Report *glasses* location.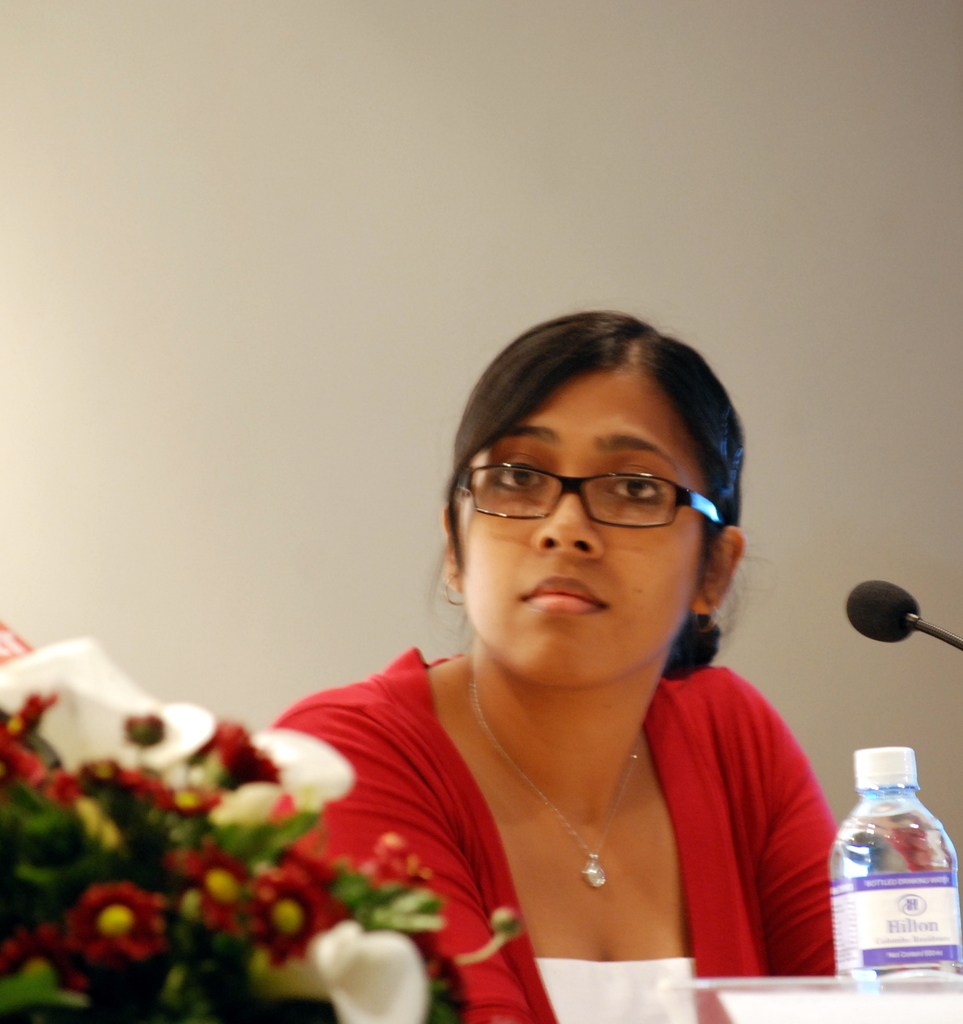
Report: locate(450, 460, 731, 551).
